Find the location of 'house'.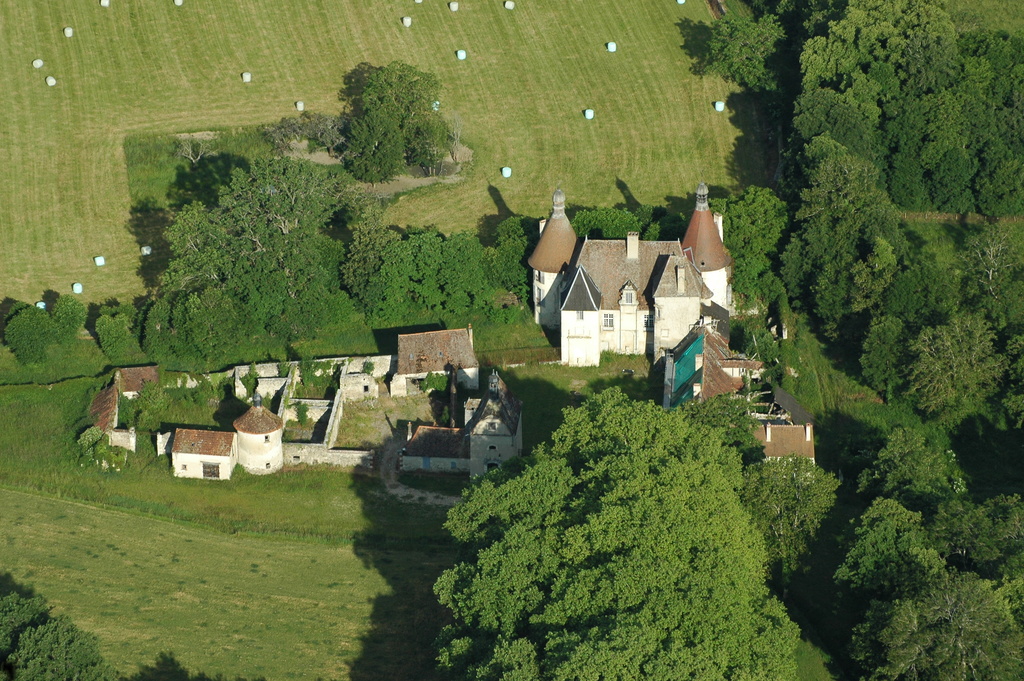
Location: l=652, t=320, r=762, b=414.
